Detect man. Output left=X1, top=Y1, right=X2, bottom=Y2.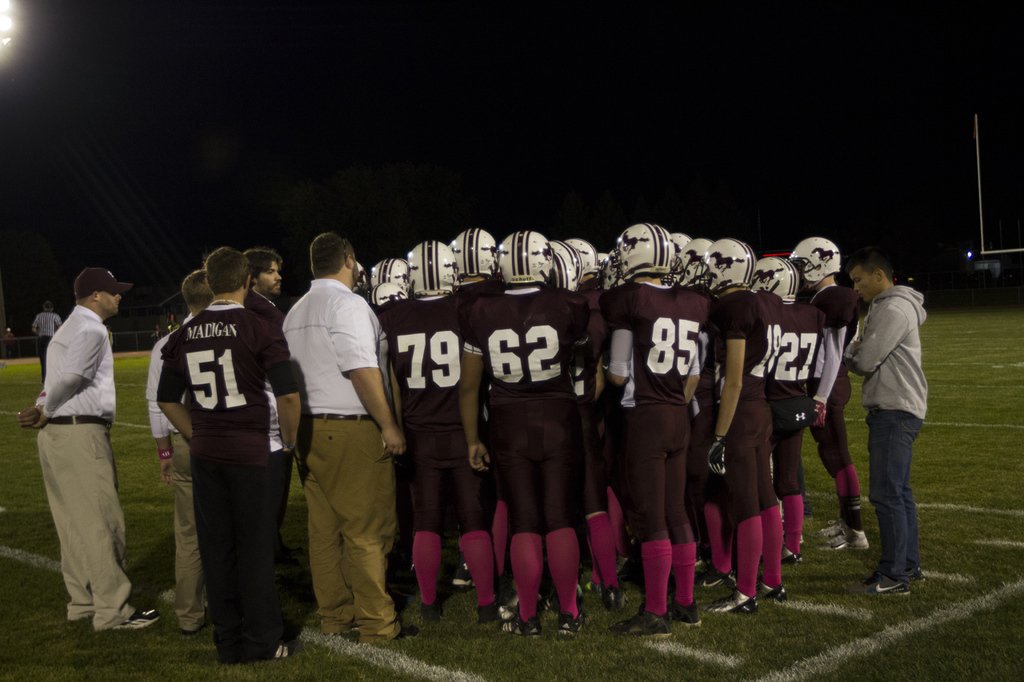
left=142, top=266, right=206, bottom=641.
